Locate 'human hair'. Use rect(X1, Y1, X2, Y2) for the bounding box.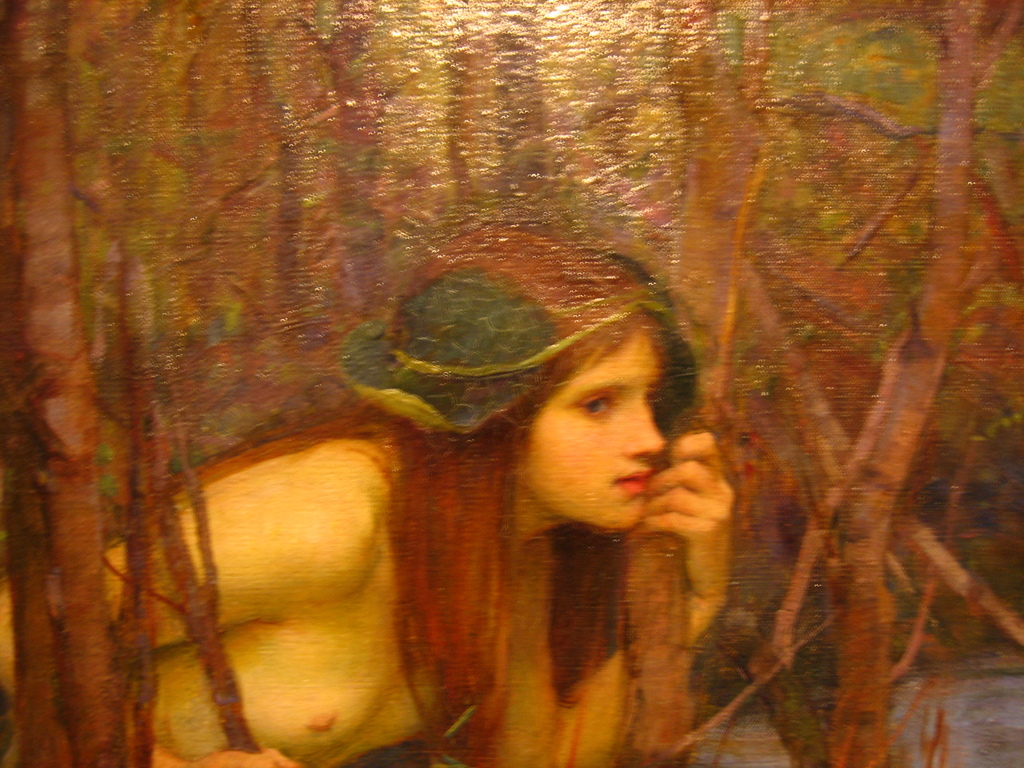
rect(379, 258, 659, 767).
